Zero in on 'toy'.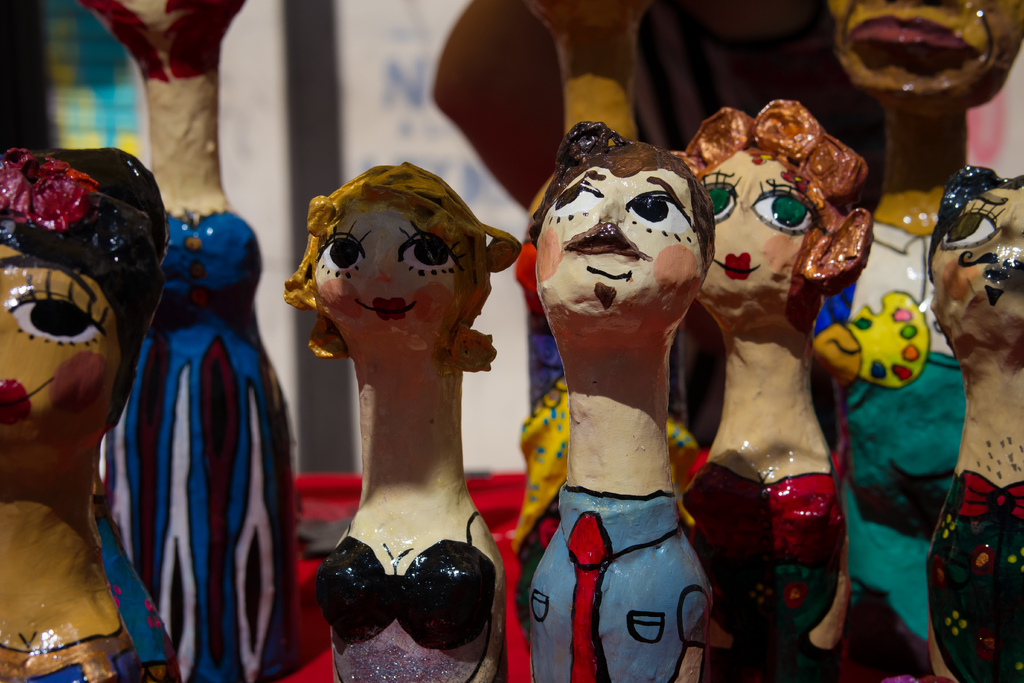
Zeroed in: box(0, 147, 184, 682).
